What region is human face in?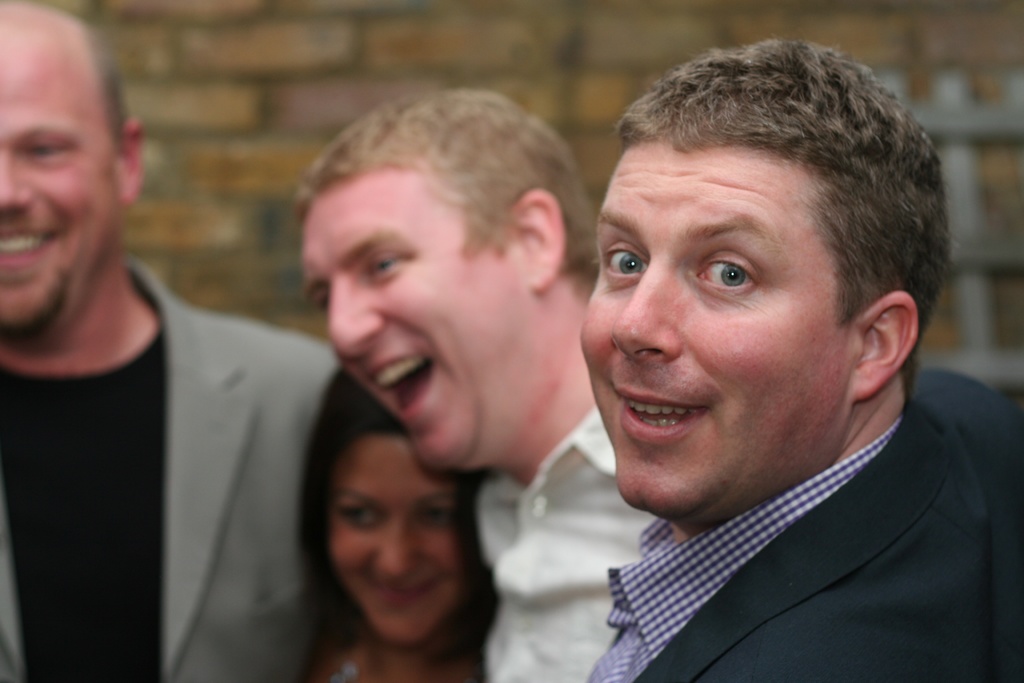
rect(331, 433, 460, 643).
